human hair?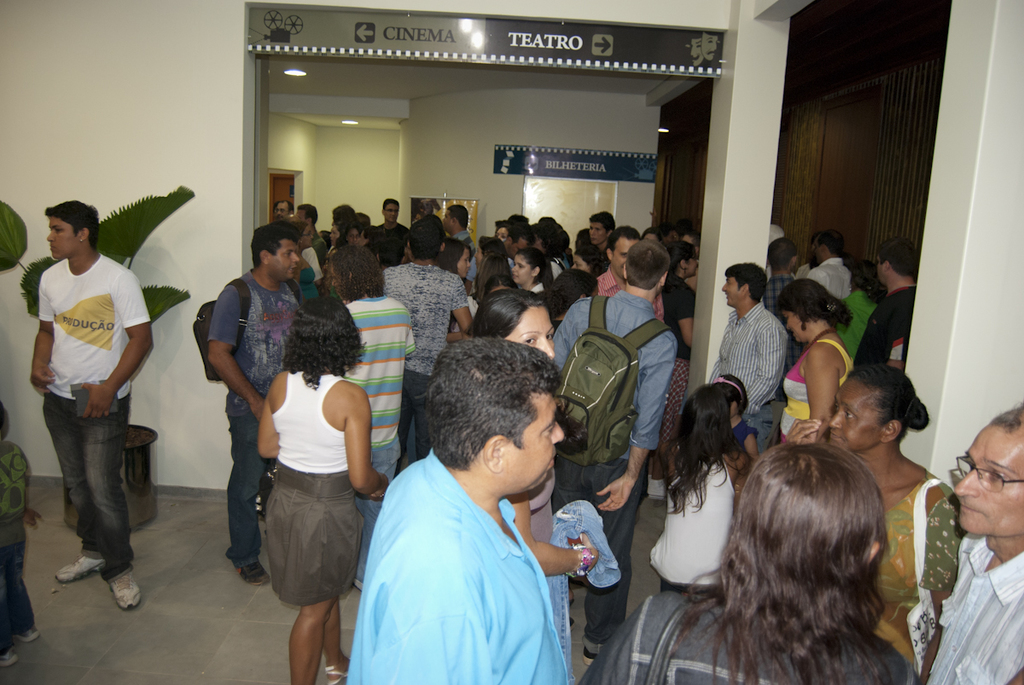
bbox=(608, 226, 635, 252)
